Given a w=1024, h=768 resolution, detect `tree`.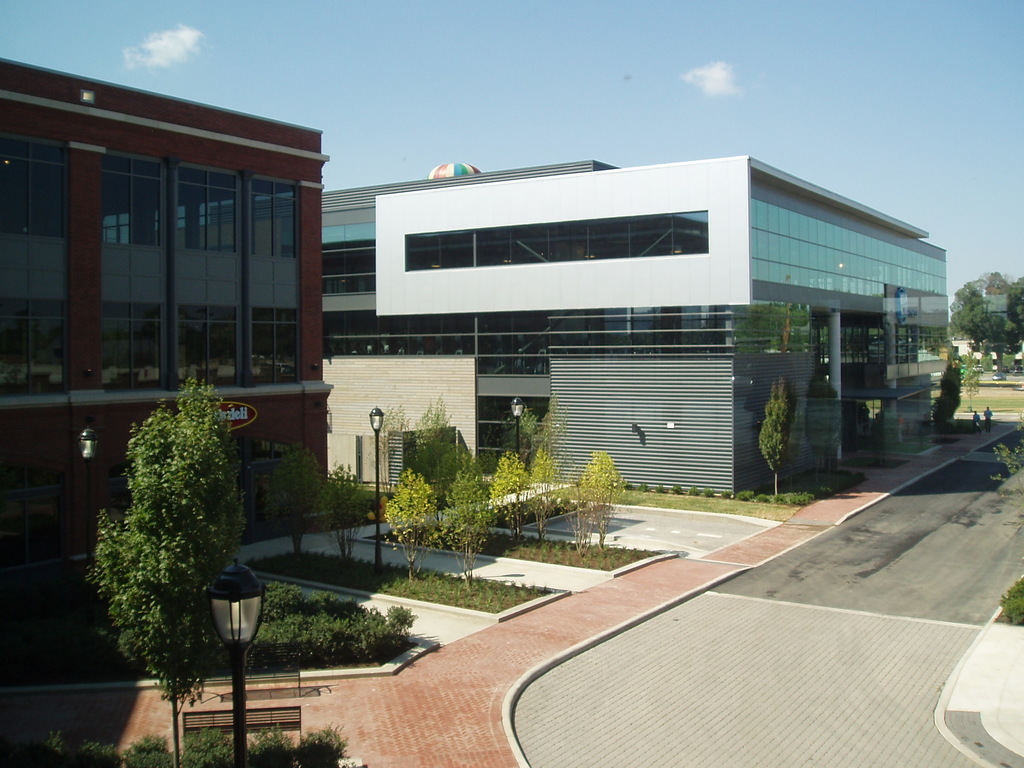
bbox=[260, 447, 323, 554].
